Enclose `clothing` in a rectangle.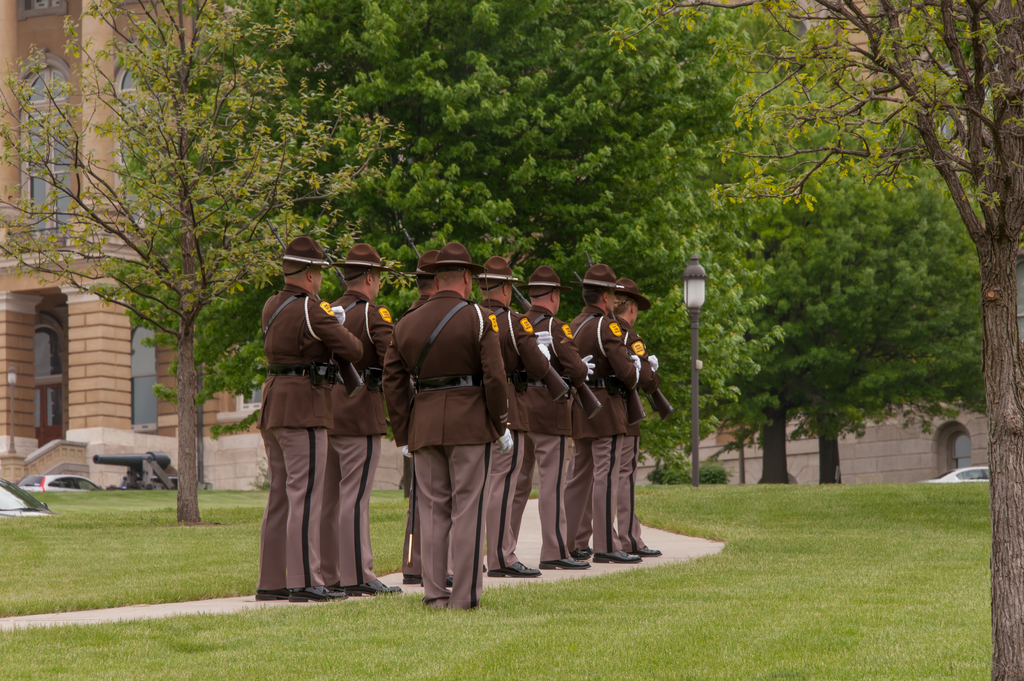
locate(320, 291, 396, 585).
